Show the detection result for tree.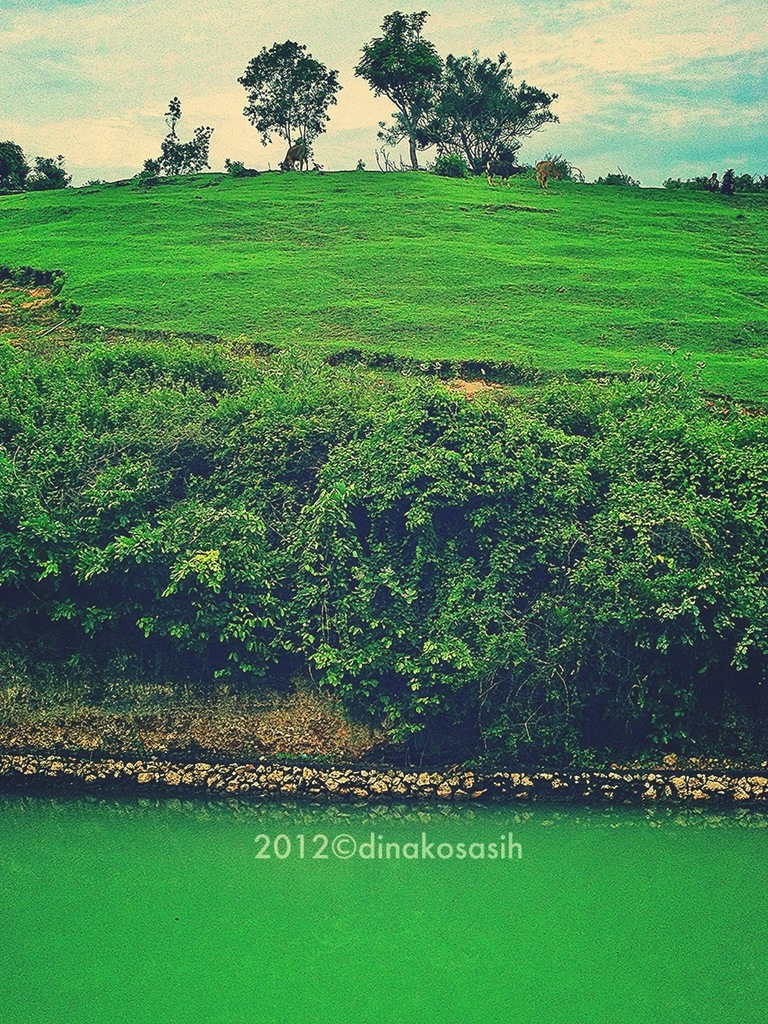
x1=134 y1=92 x2=218 y2=179.
